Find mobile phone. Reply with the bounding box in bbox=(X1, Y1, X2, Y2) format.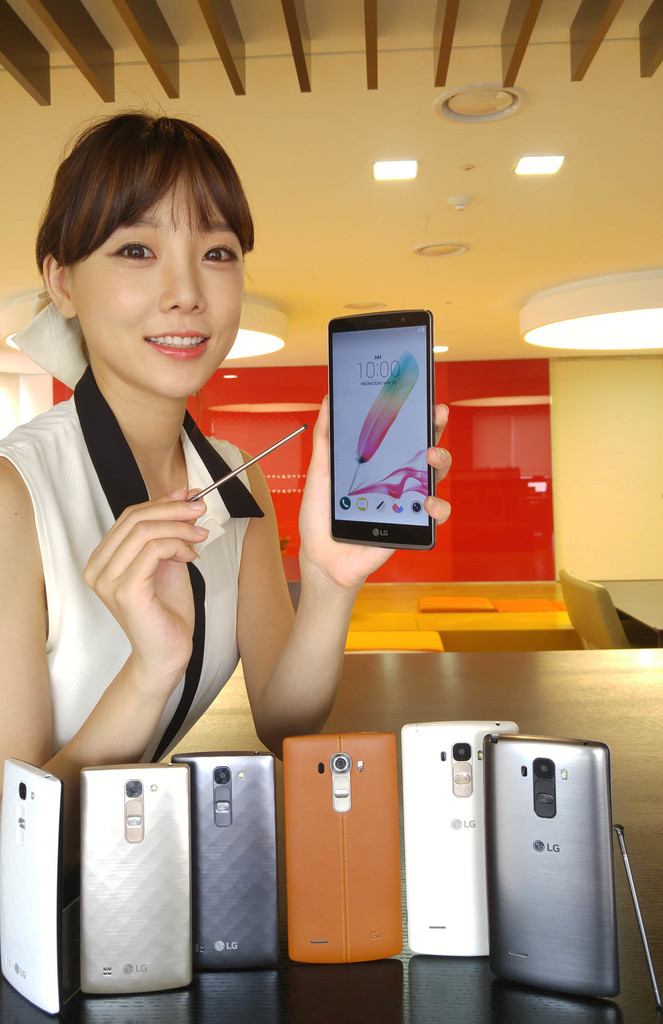
bbox=(187, 756, 275, 973).
